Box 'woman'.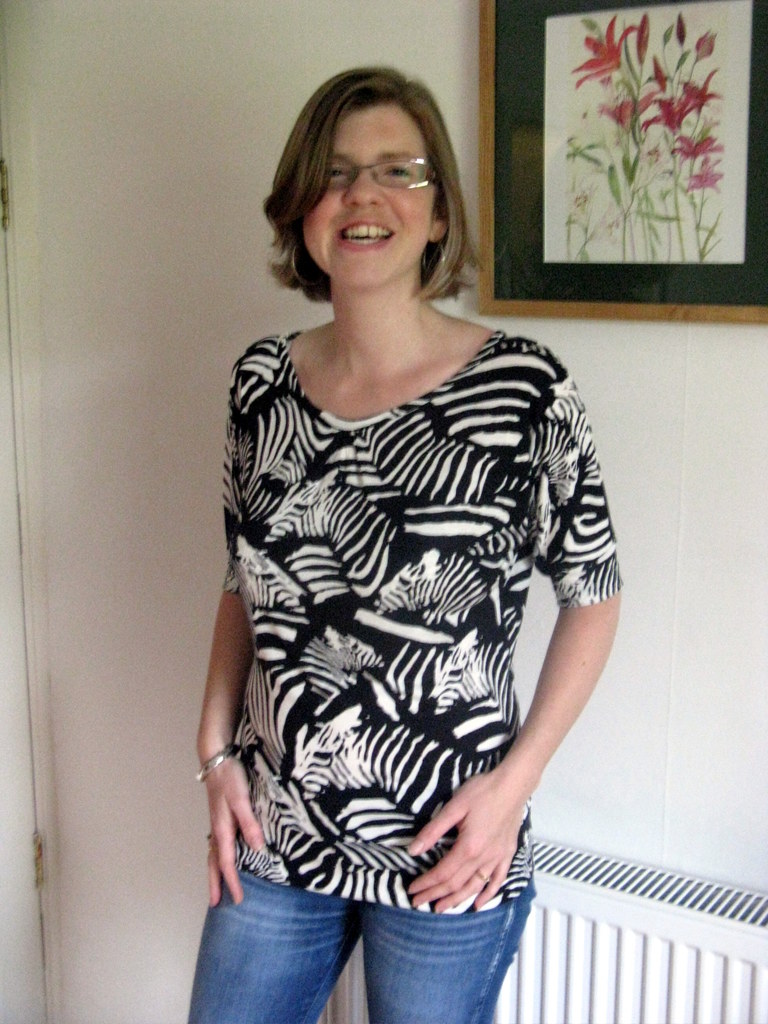
BBox(195, 34, 615, 1020).
